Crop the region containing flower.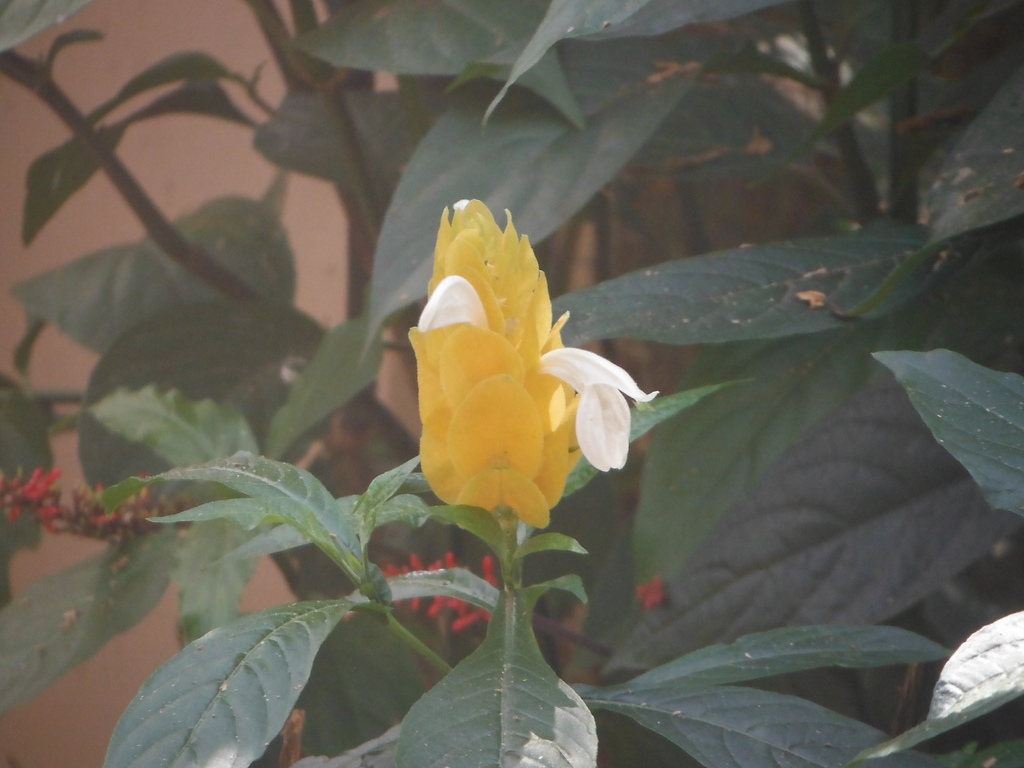
Crop region: region(400, 277, 643, 527).
